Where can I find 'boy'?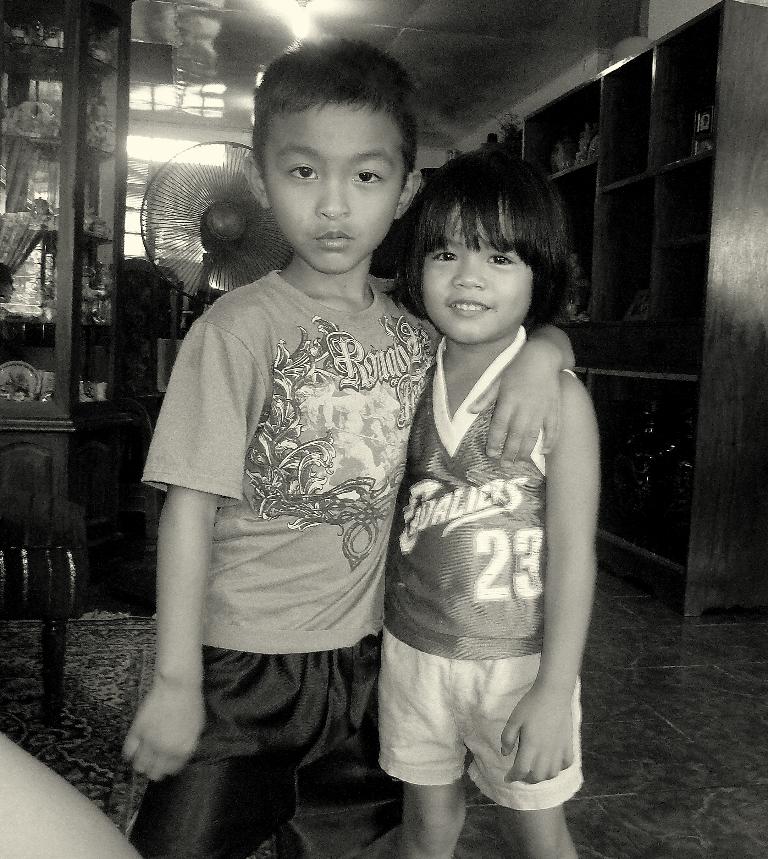
You can find it at bbox=(120, 34, 576, 858).
